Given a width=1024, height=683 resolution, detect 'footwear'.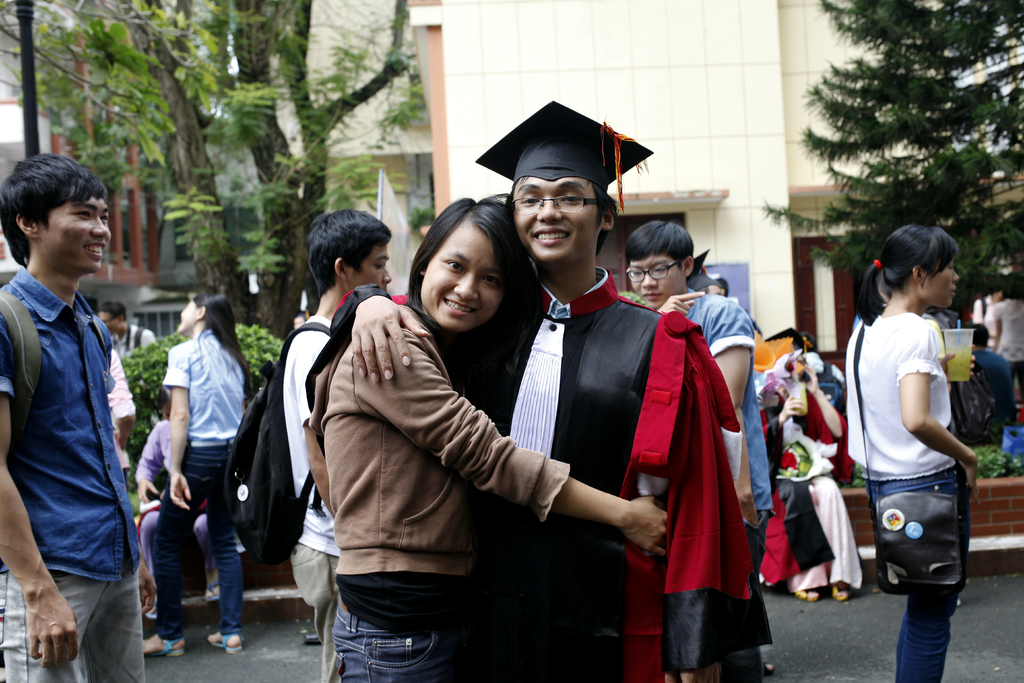
<box>799,589,821,600</box>.
